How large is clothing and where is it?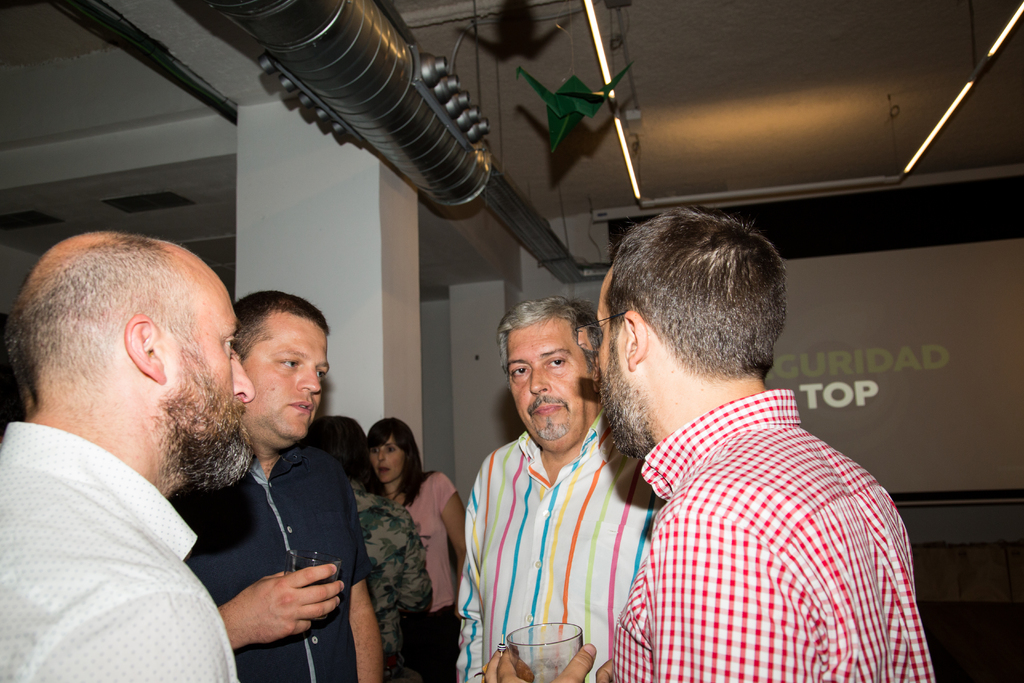
Bounding box: {"x1": 165, "y1": 440, "x2": 367, "y2": 682}.
